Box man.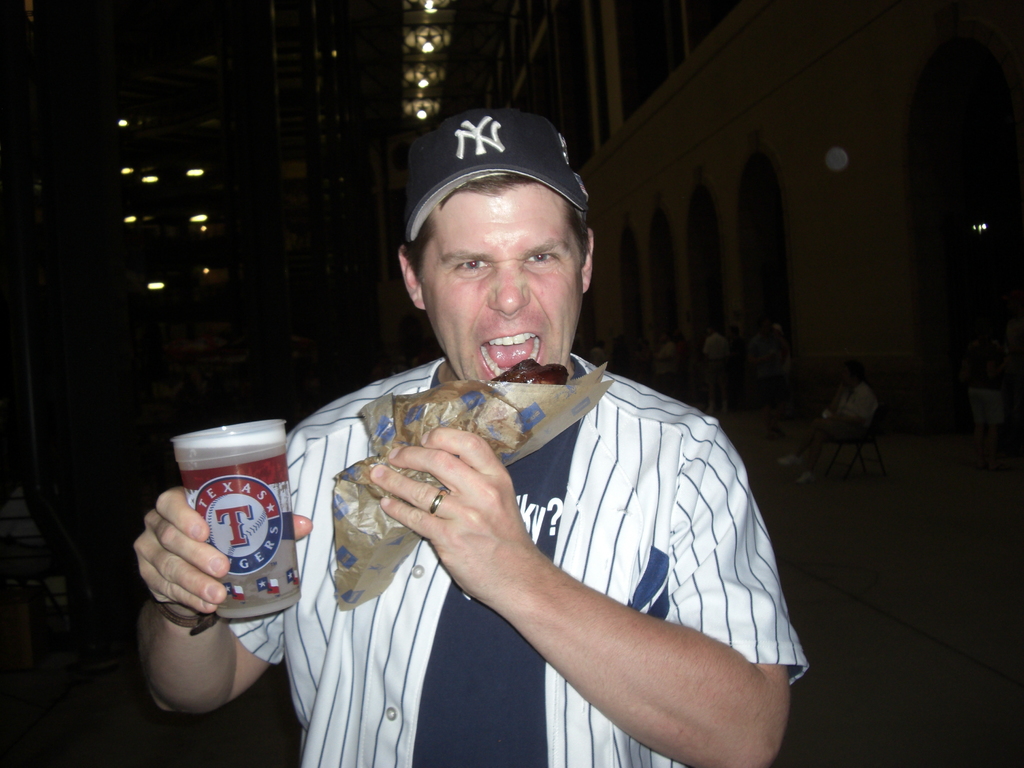
<region>127, 102, 803, 767</region>.
